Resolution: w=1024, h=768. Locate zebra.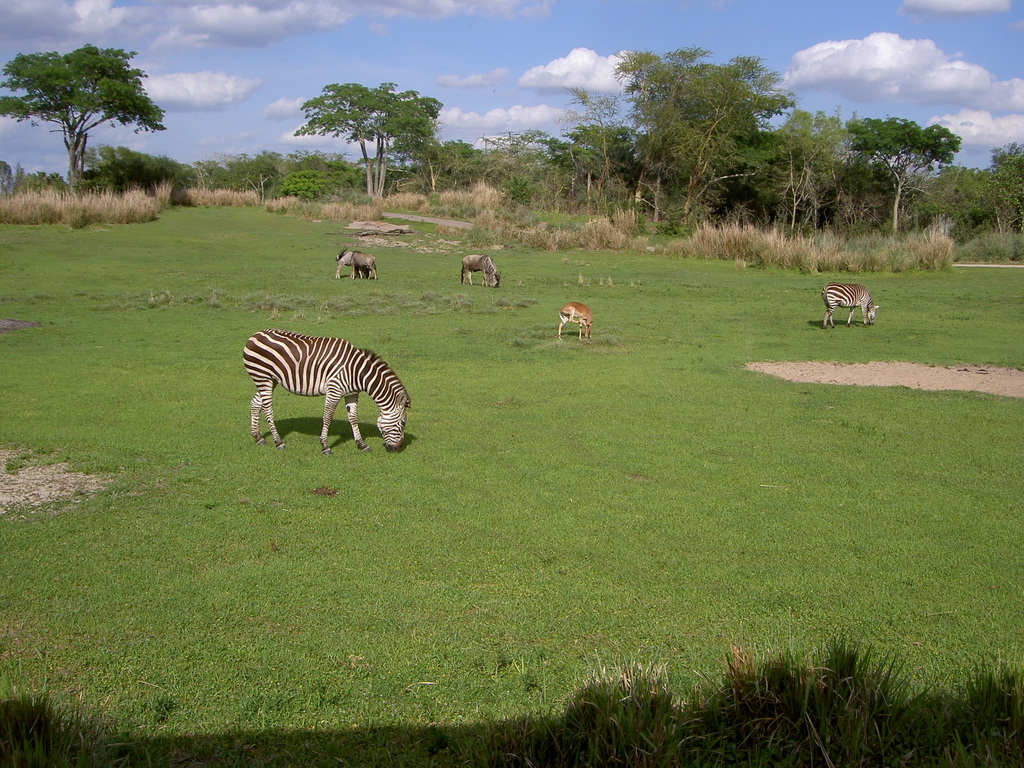
Rect(820, 283, 879, 331).
